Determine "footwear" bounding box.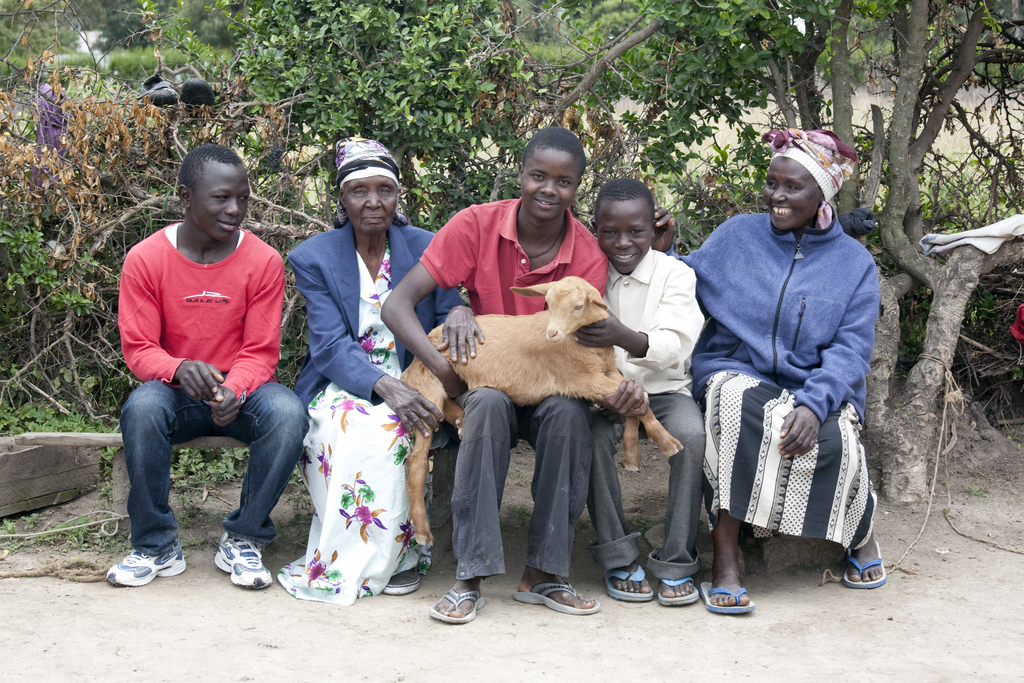
Determined: [x1=706, y1=568, x2=748, y2=620].
